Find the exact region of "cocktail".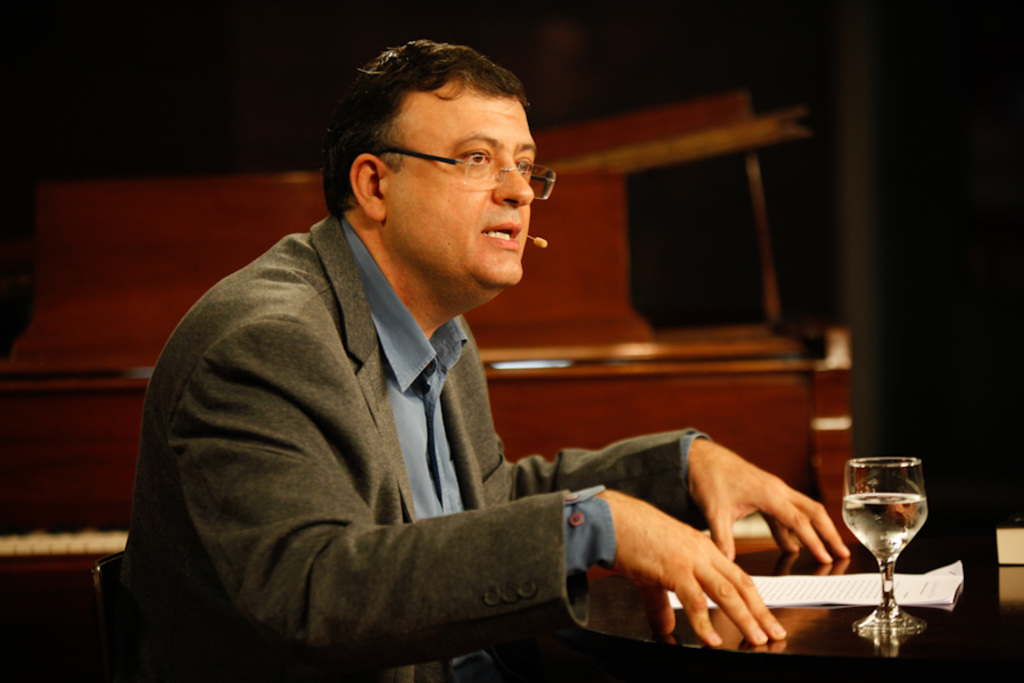
Exact region: box=[843, 449, 931, 626].
